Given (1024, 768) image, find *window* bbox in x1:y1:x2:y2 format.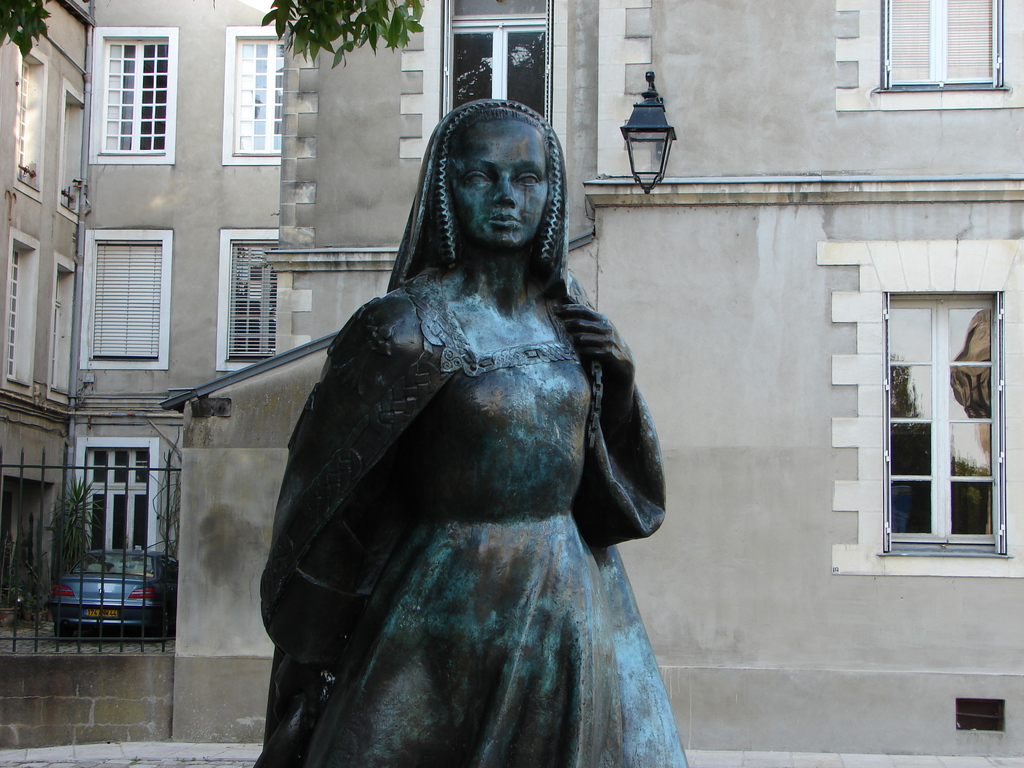
54:76:87:225.
